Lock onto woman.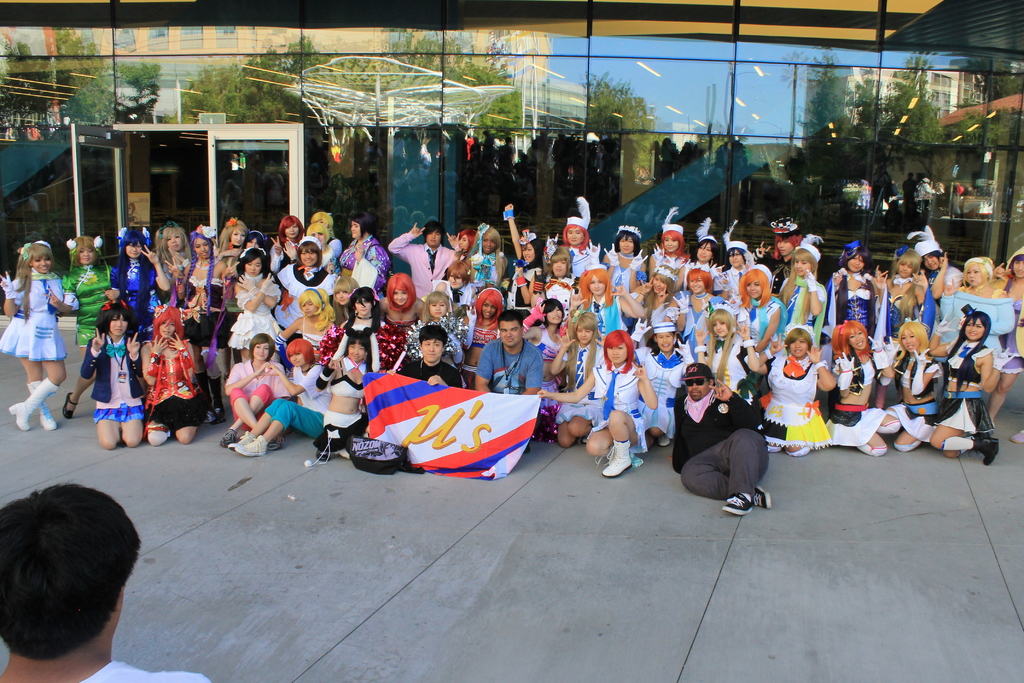
Locked: 379, 274, 429, 369.
